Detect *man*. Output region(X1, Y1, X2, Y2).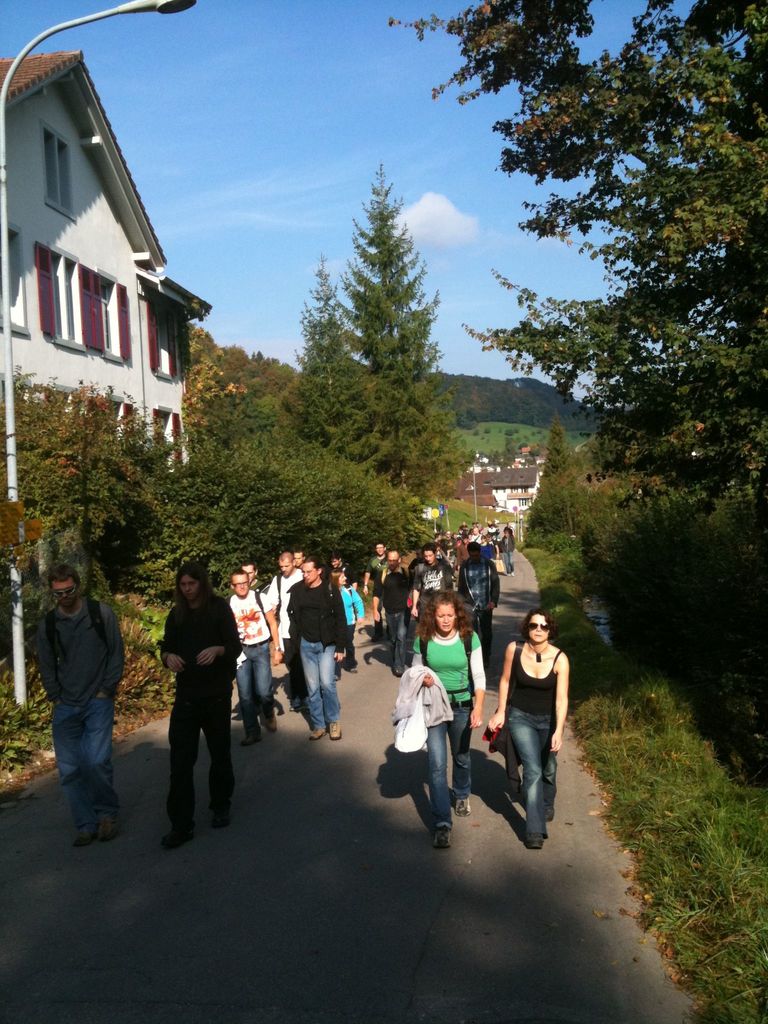
region(154, 559, 244, 855).
